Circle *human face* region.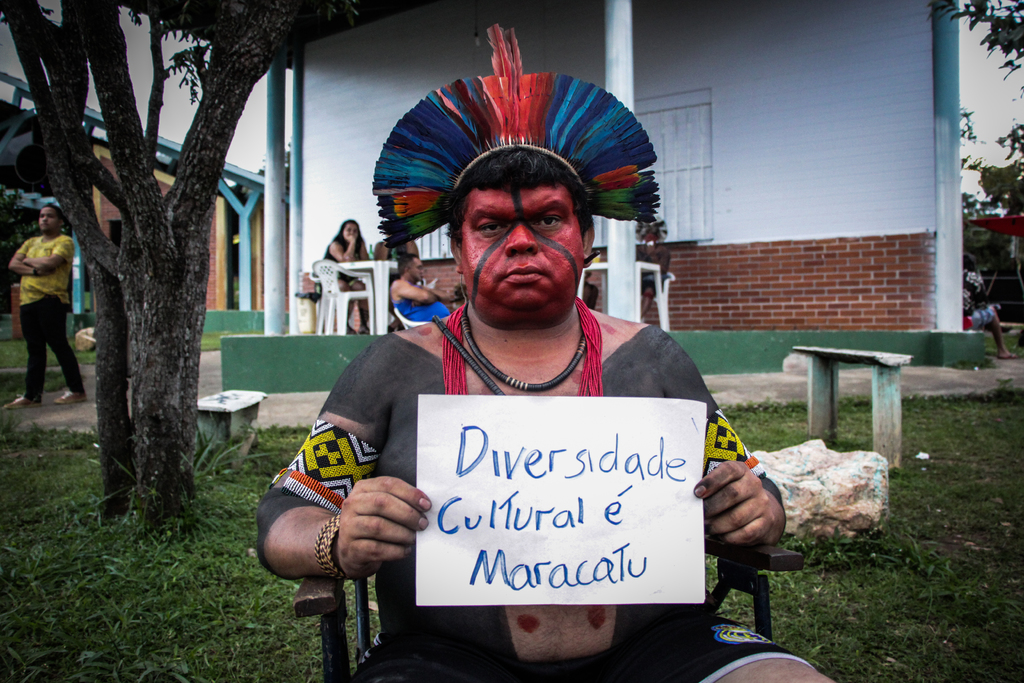
Region: bbox=[38, 210, 59, 236].
